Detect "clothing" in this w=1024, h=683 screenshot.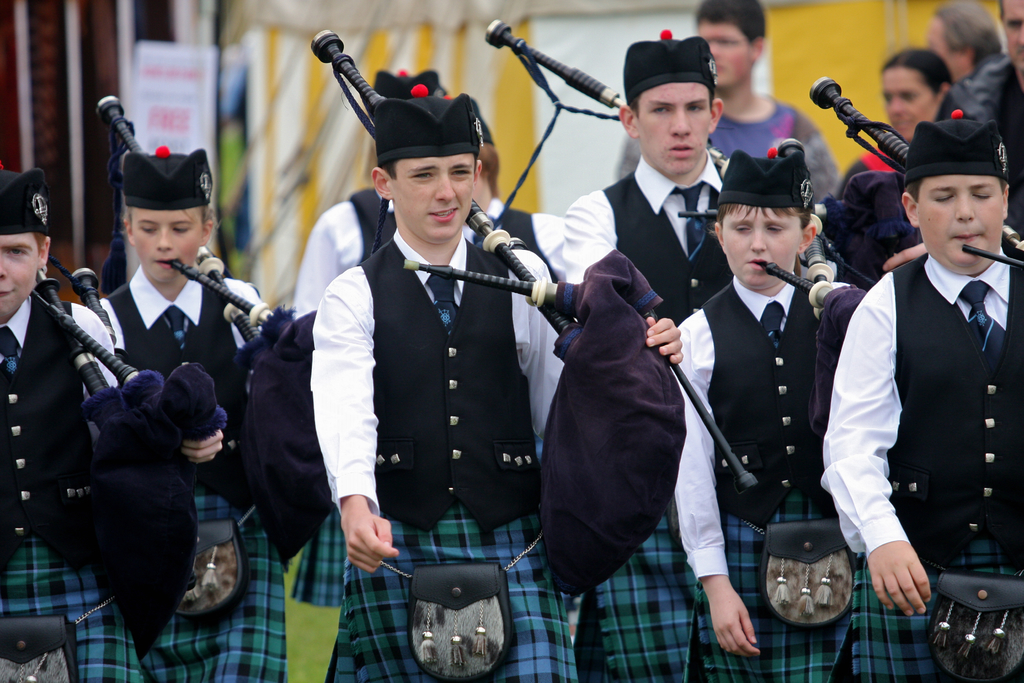
Detection: rect(820, 185, 1018, 634).
